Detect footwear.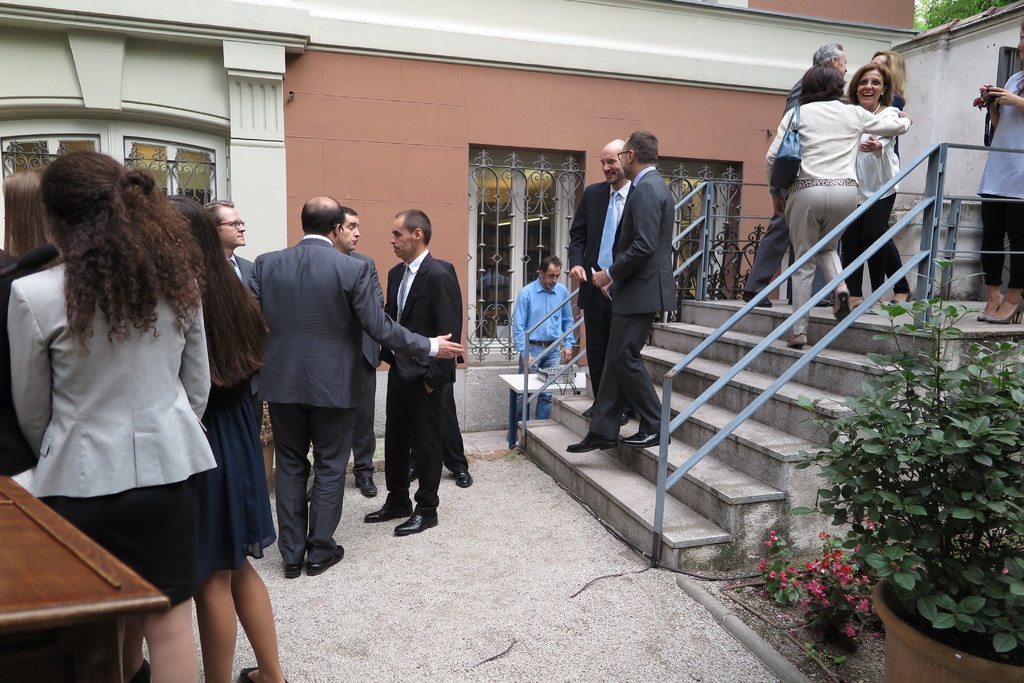
Detected at 125,660,154,682.
